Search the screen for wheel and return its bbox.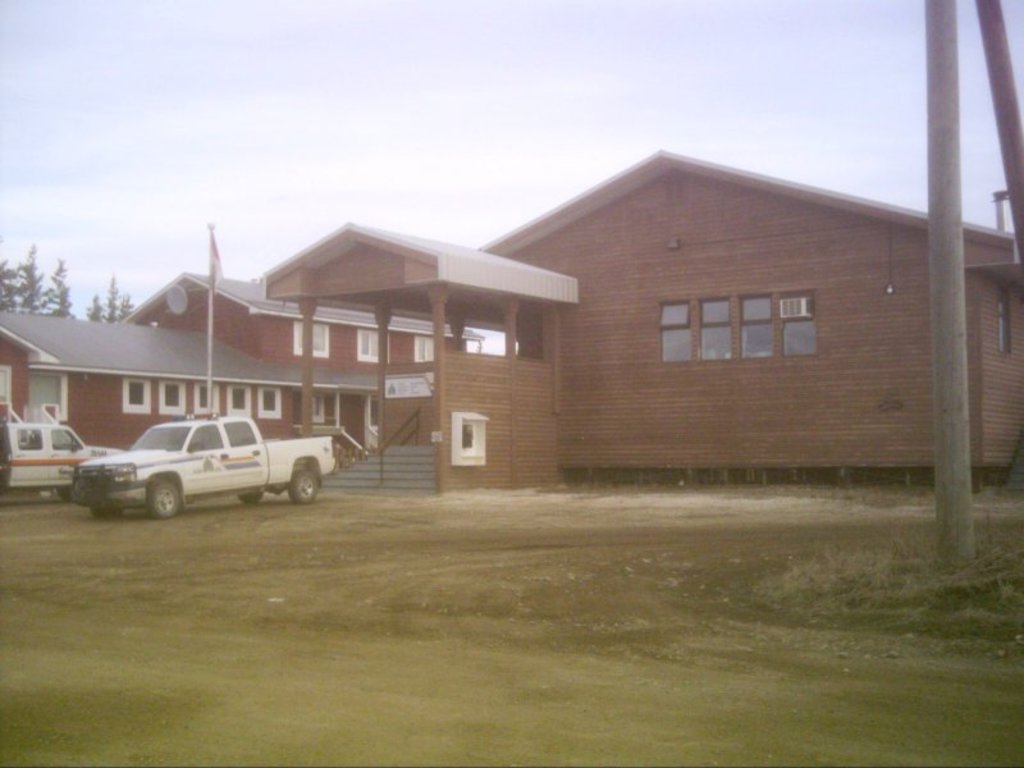
Found: region(72, 474, 93, 504).
